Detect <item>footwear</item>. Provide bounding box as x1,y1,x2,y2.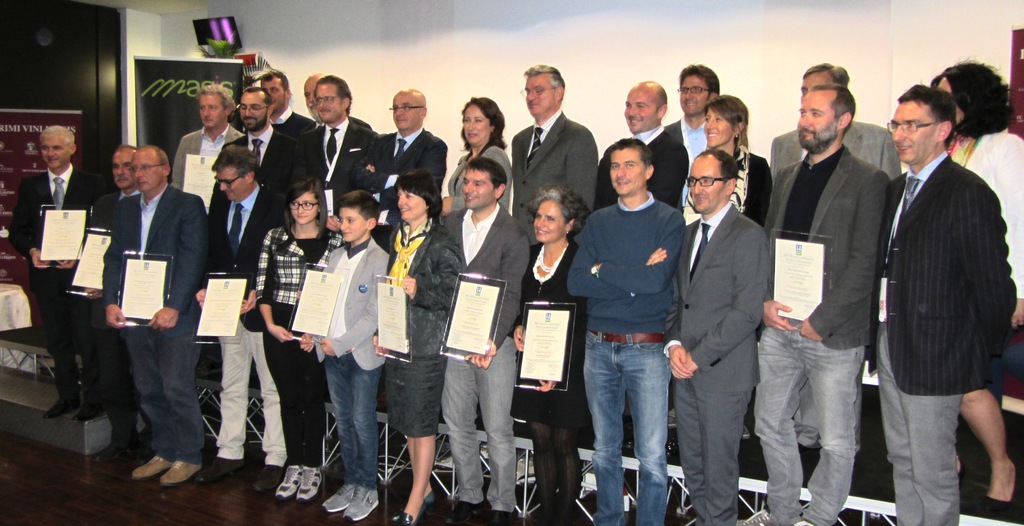
733,509,783,524.
